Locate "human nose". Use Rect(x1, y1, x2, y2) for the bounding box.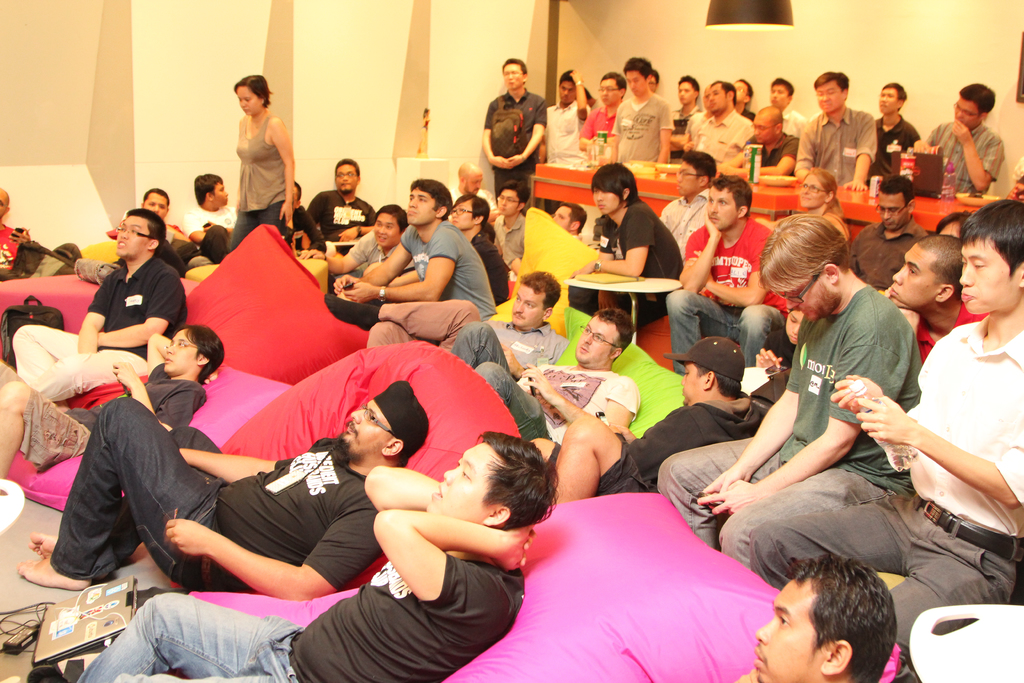
Rect(881, 210, 891, 220).
